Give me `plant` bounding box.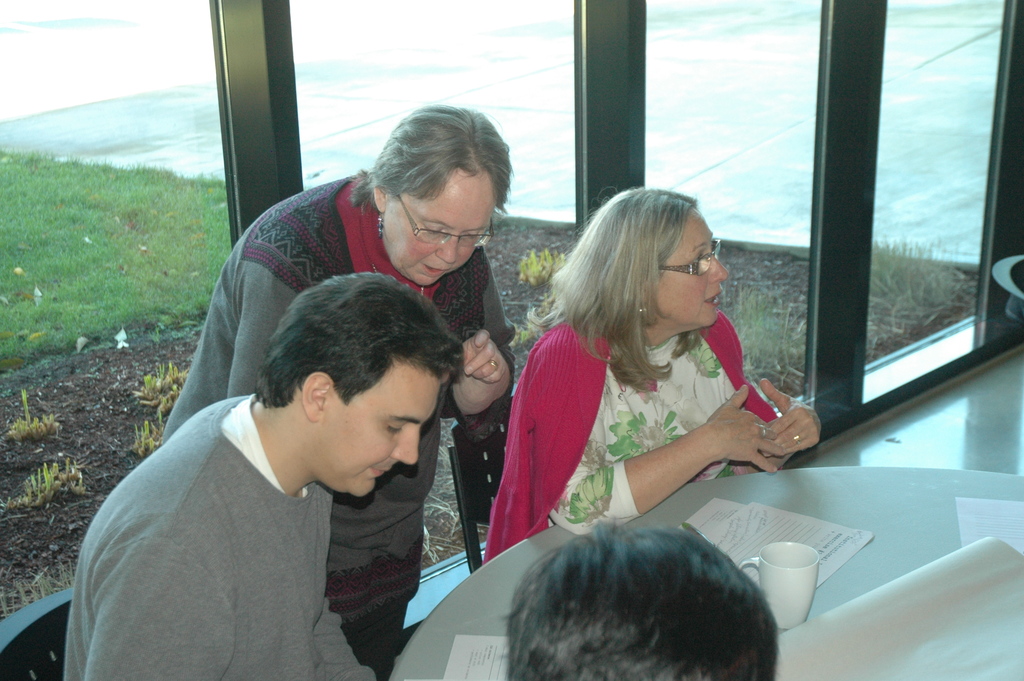
[139,359,189,419].
